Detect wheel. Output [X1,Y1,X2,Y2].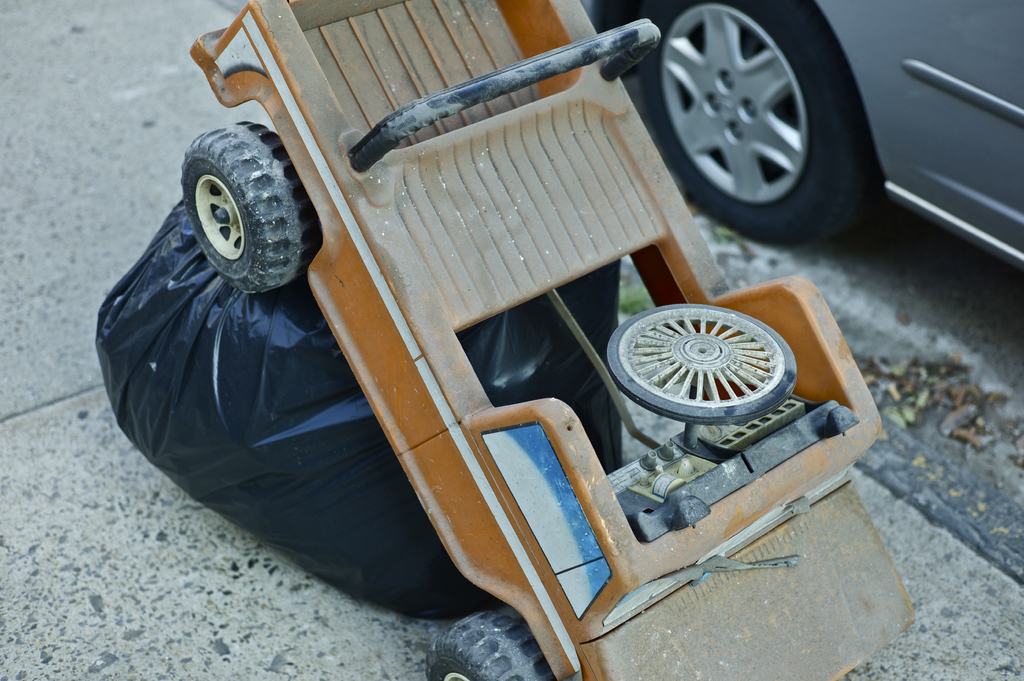
[424,607,555,680].
